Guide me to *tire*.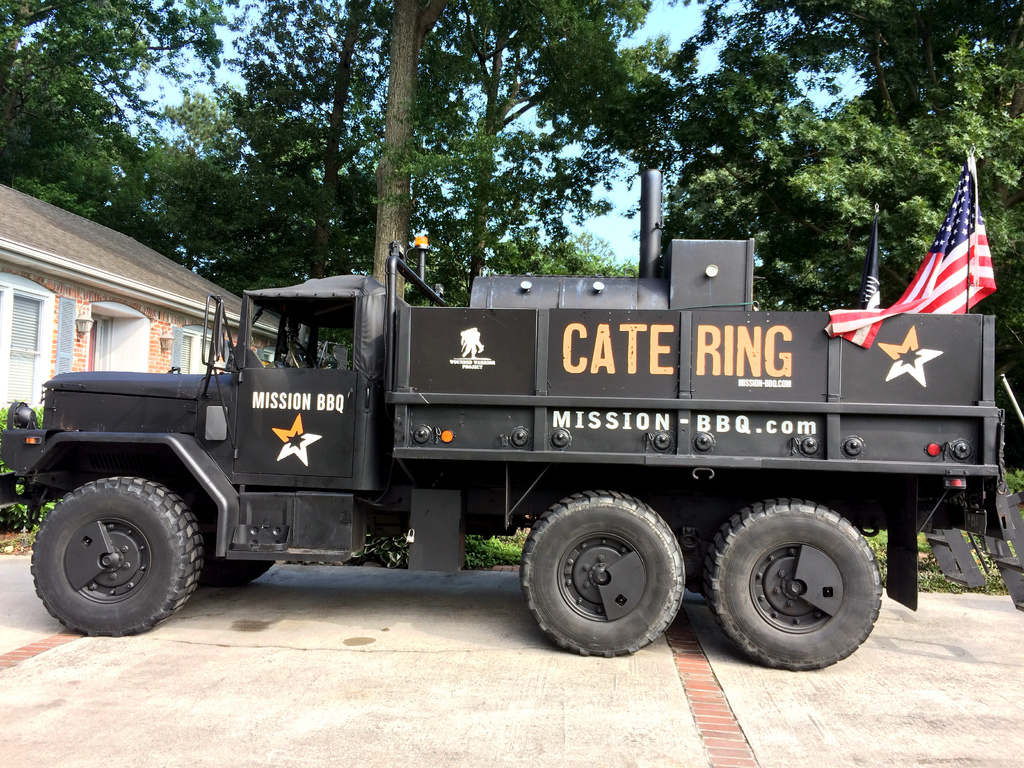
Guidance: [26, 474, 202, 639].
